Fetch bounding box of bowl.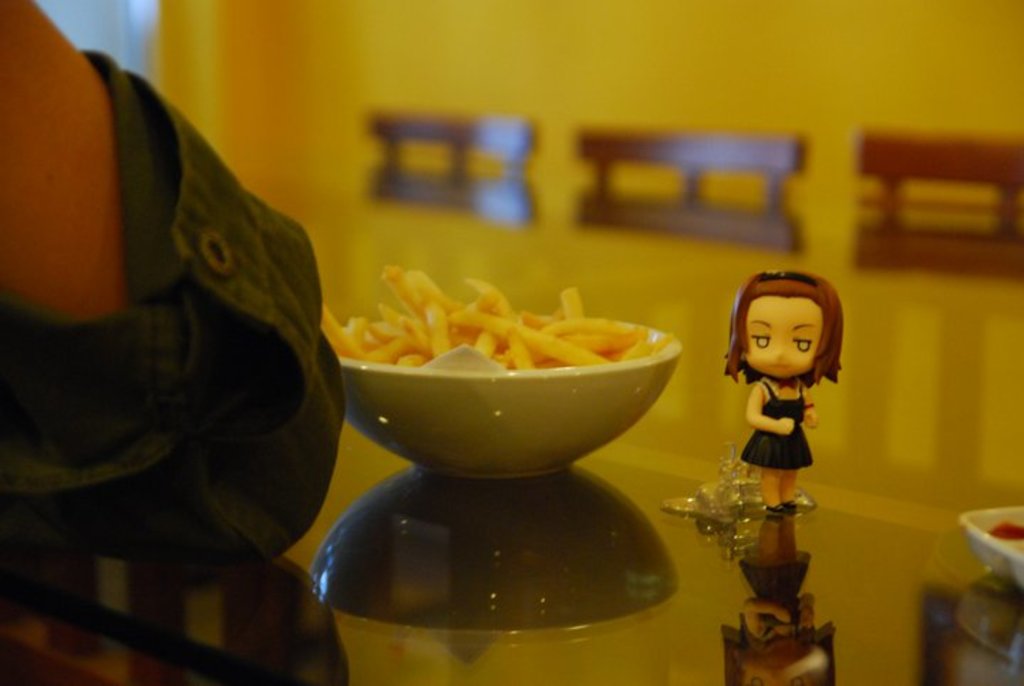
Bbox: <bbox>319, 272, 688, 484</bbox>.
